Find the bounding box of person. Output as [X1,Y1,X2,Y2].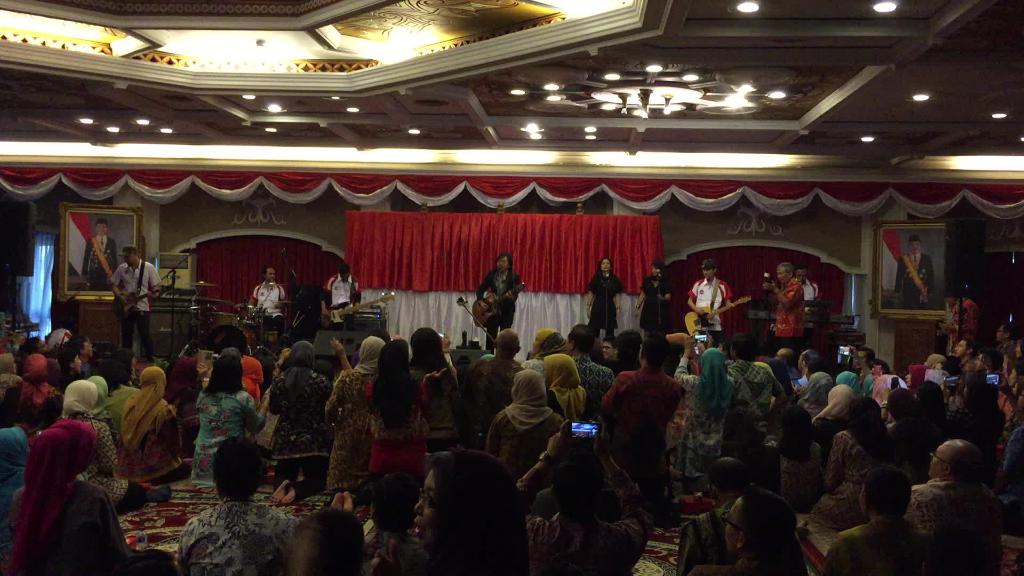
[792,260,824,324].
